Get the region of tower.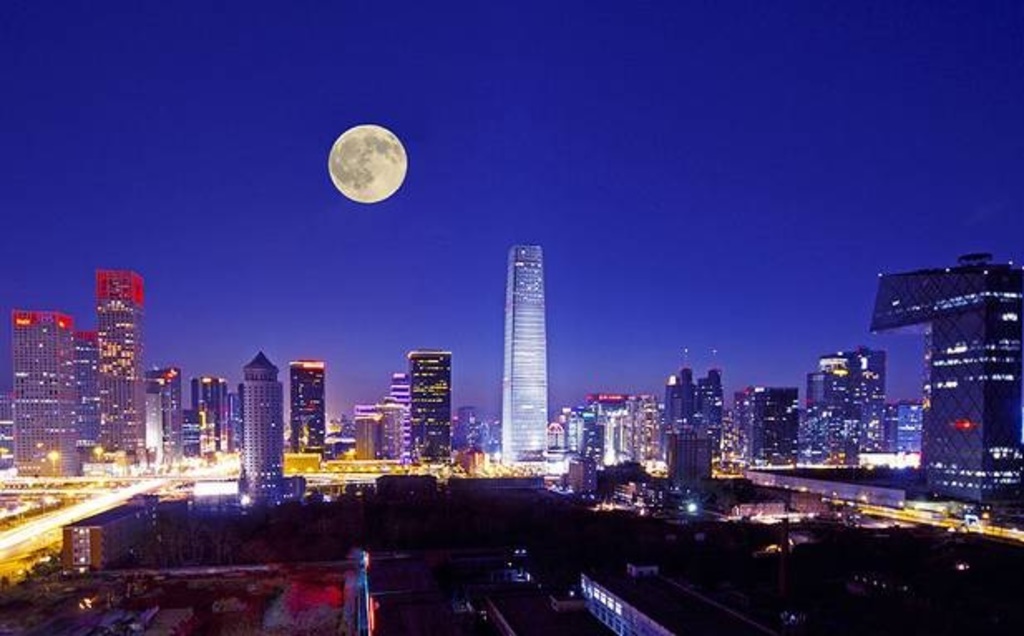
left=408, top=352, right=453, bottom=463.
